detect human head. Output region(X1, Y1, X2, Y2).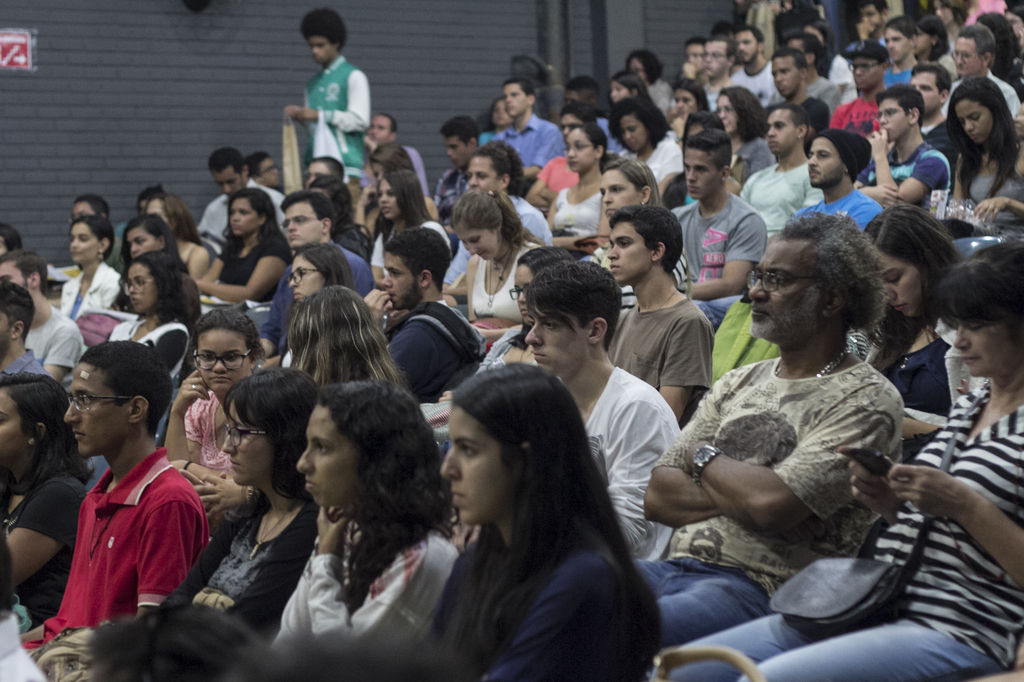
region(39, 337, 163, 481).
